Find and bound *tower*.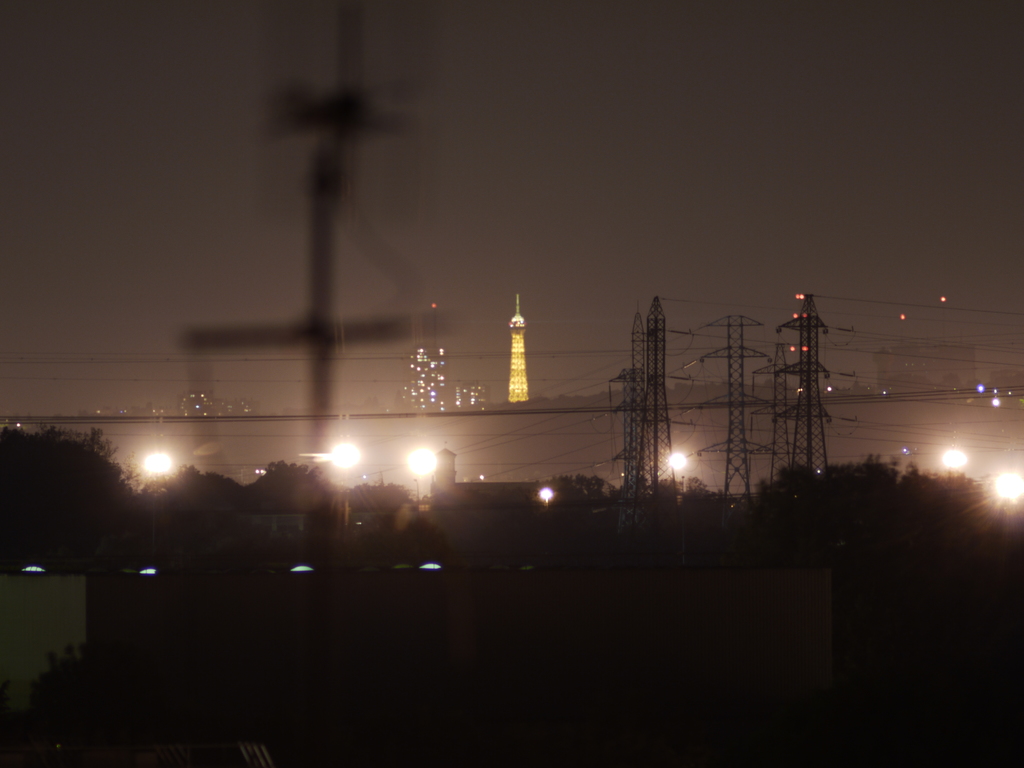
Bound: rect(506, 298, 531, 407).
